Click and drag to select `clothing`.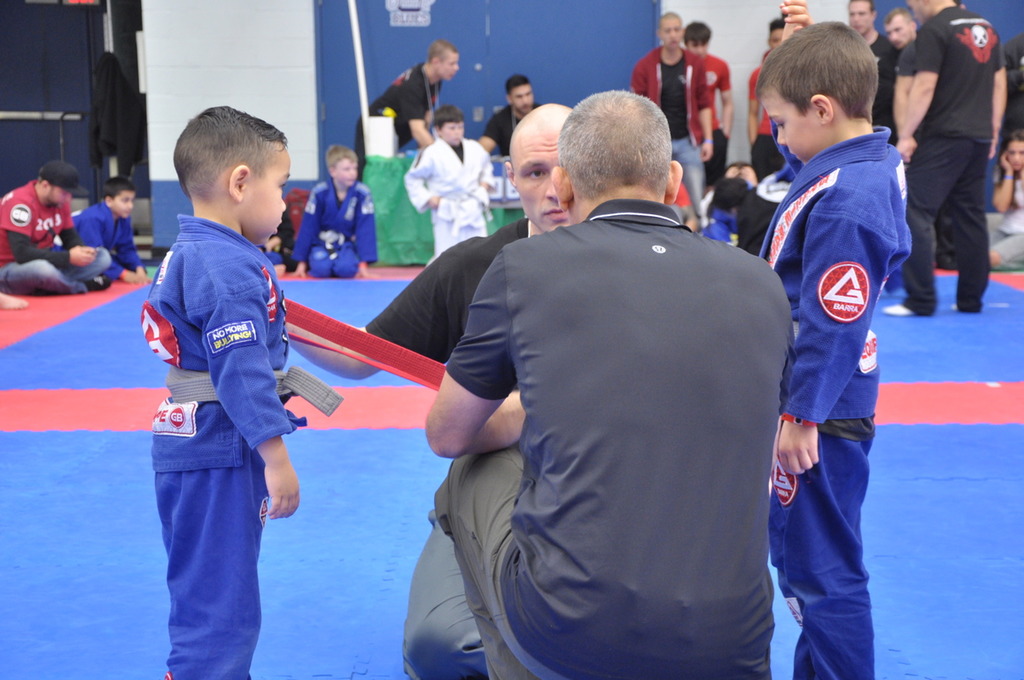
Selection: bbox=(752, 132, 782, 176).
